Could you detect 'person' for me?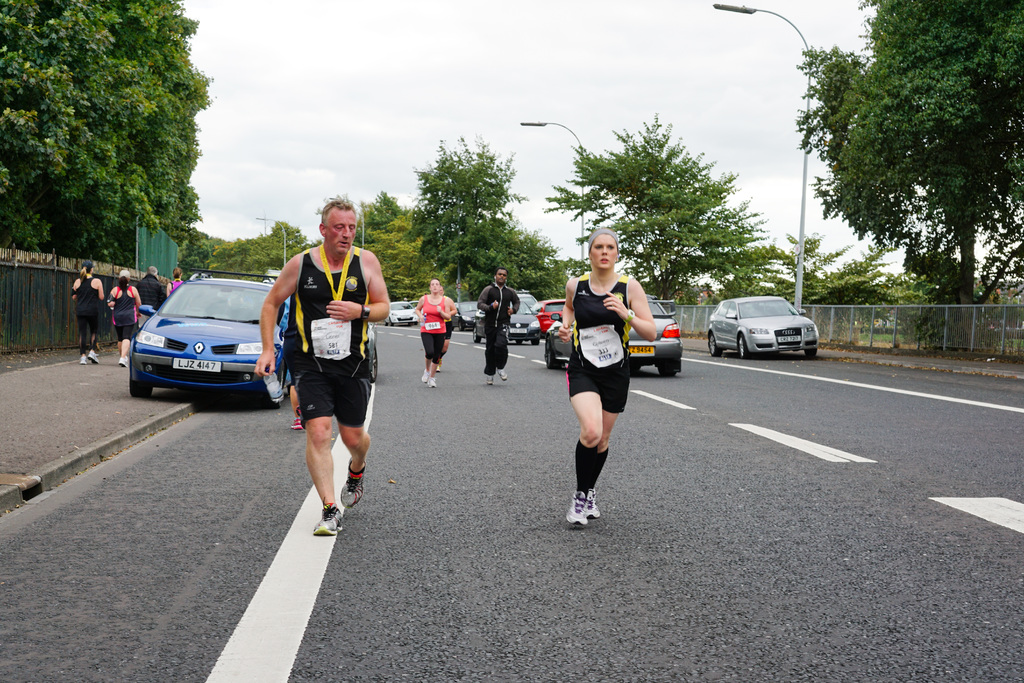
Detection result: <region>479, 268, 518, 386</region>.
